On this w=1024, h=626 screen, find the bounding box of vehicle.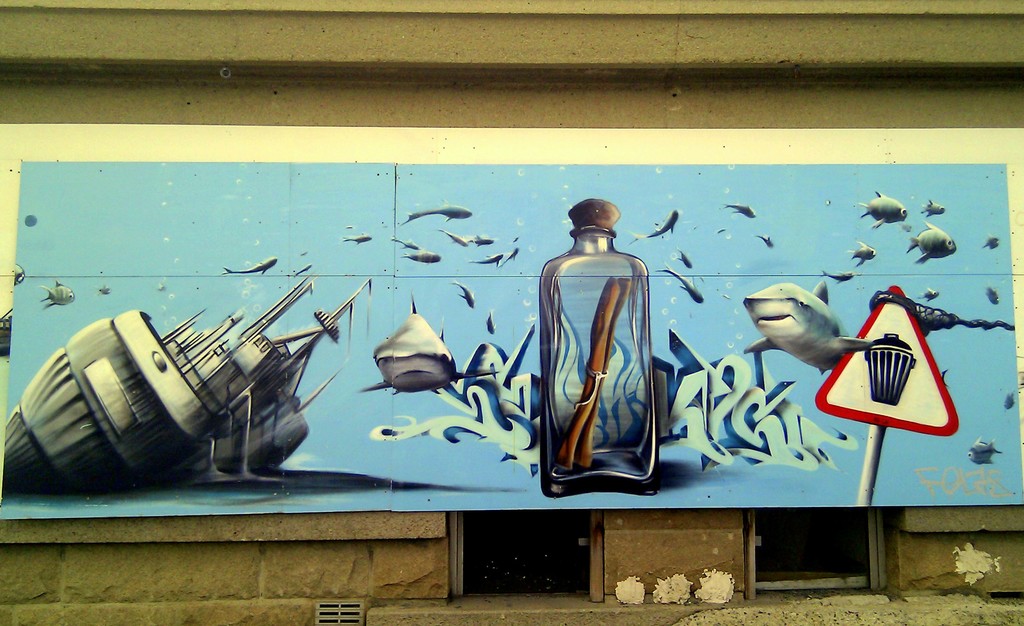
Bounding box: select_region(20, 289, 347, 485).
